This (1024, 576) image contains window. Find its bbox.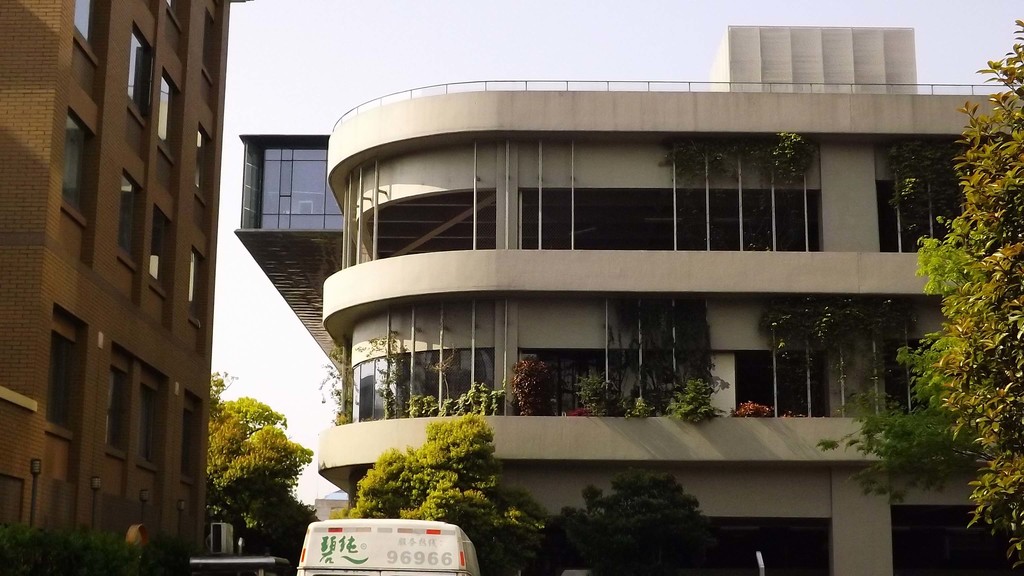
region(124, 36, 152, 129).
